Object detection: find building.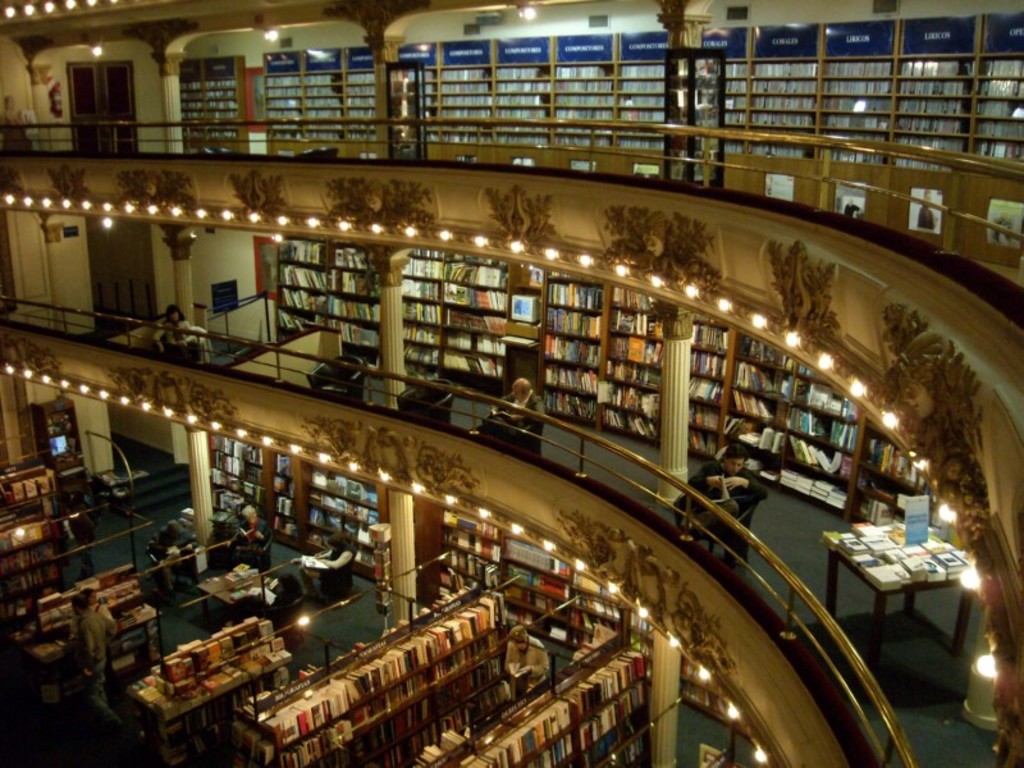
l=0, t=0, r=1023, b=767.
